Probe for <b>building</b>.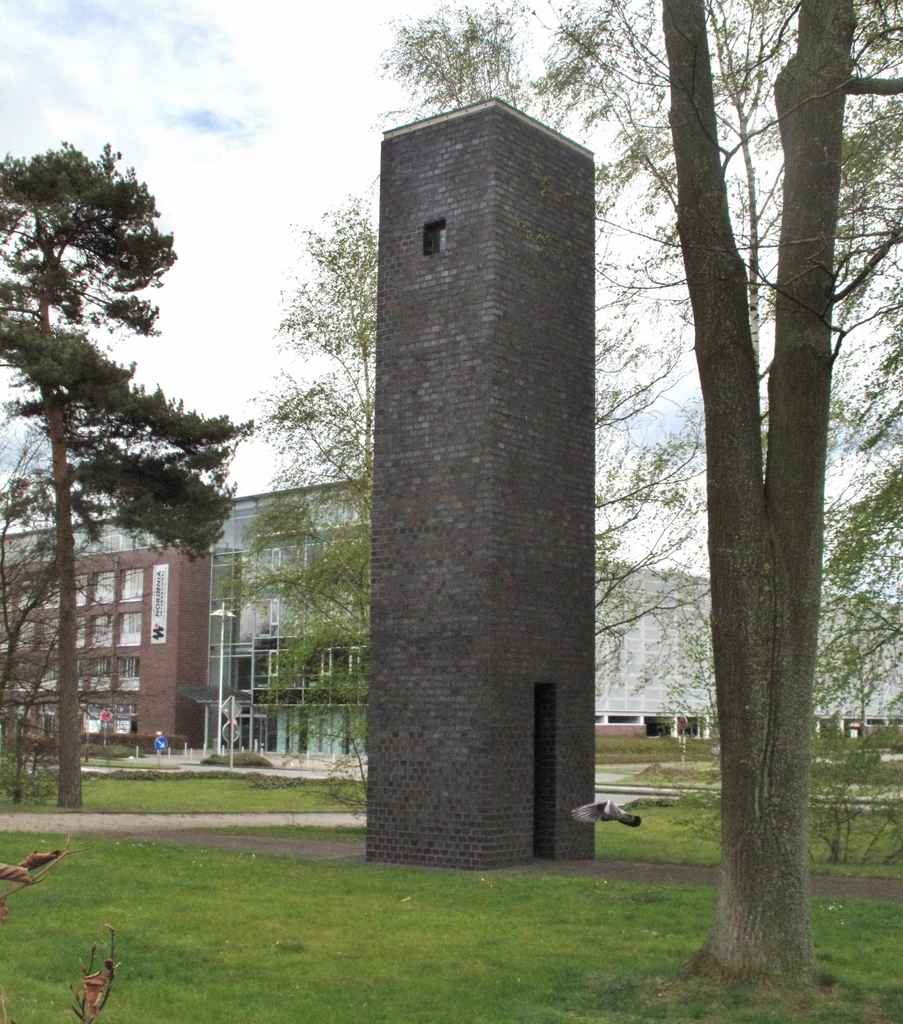
Probe result: bbox=[210, 482, 371, 760].
